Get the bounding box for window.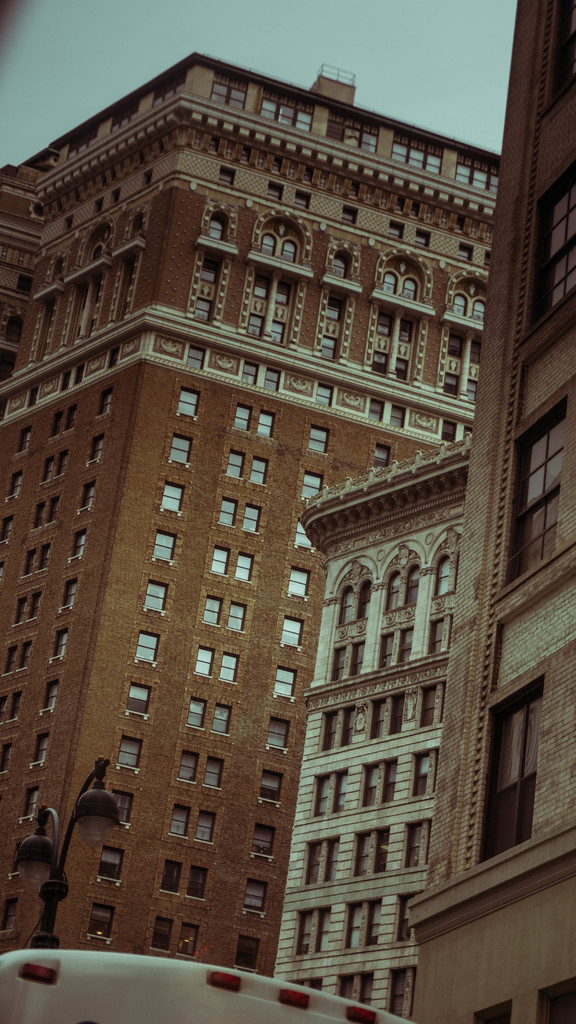
(180,249,228,330).
